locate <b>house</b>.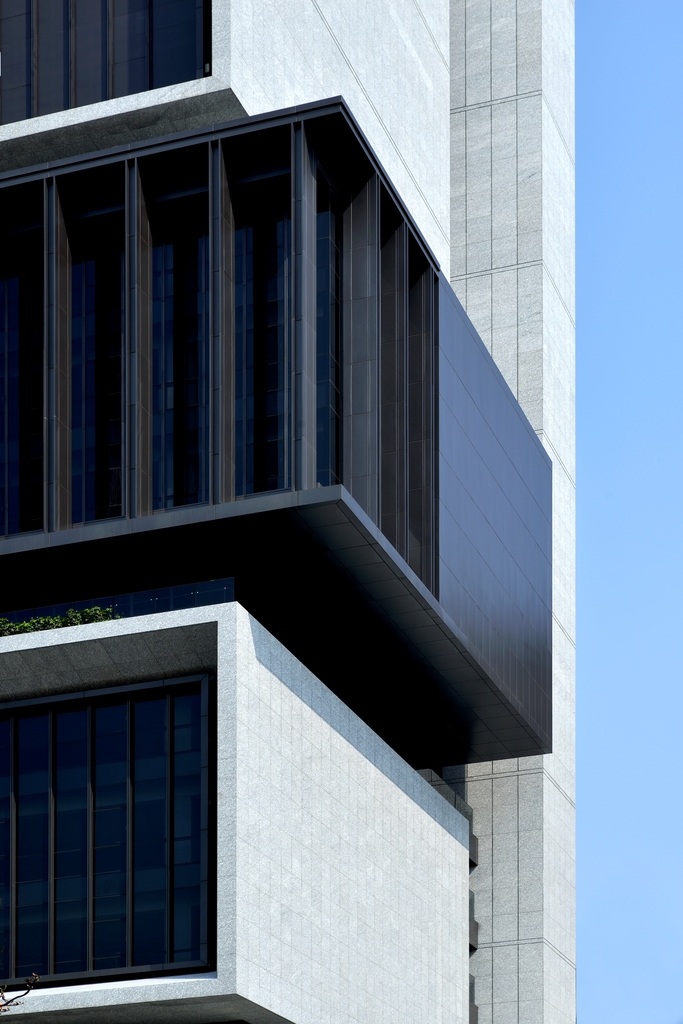
Bounding box: x1=0, y1=3, x2=582, y2=1023.
